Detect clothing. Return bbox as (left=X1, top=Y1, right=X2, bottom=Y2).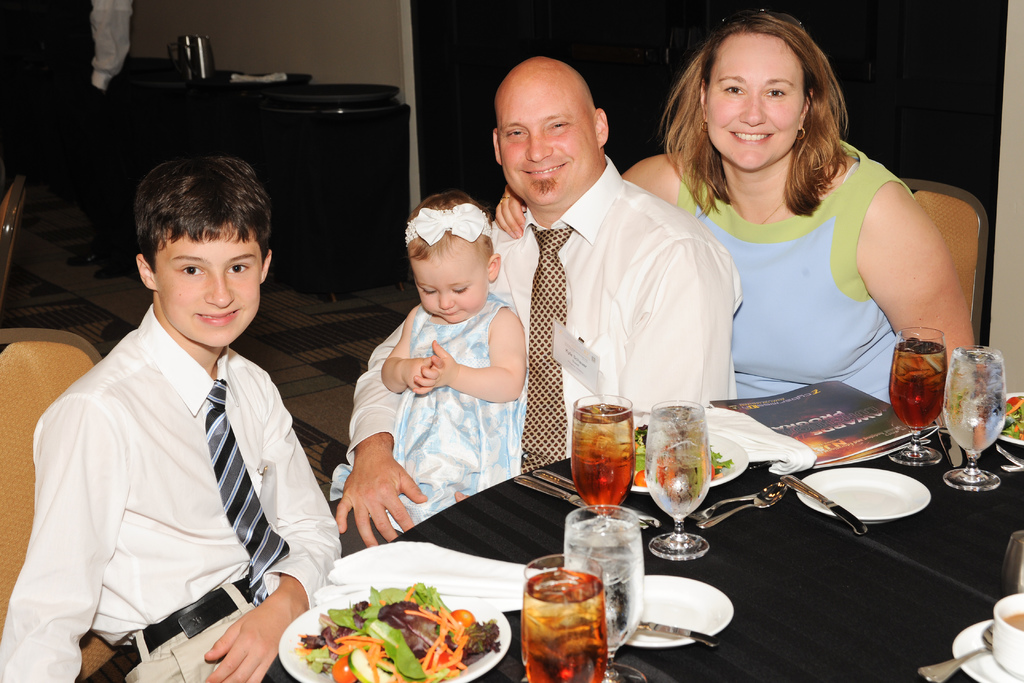
(left=333, top=291, right=527, bottom=535).
